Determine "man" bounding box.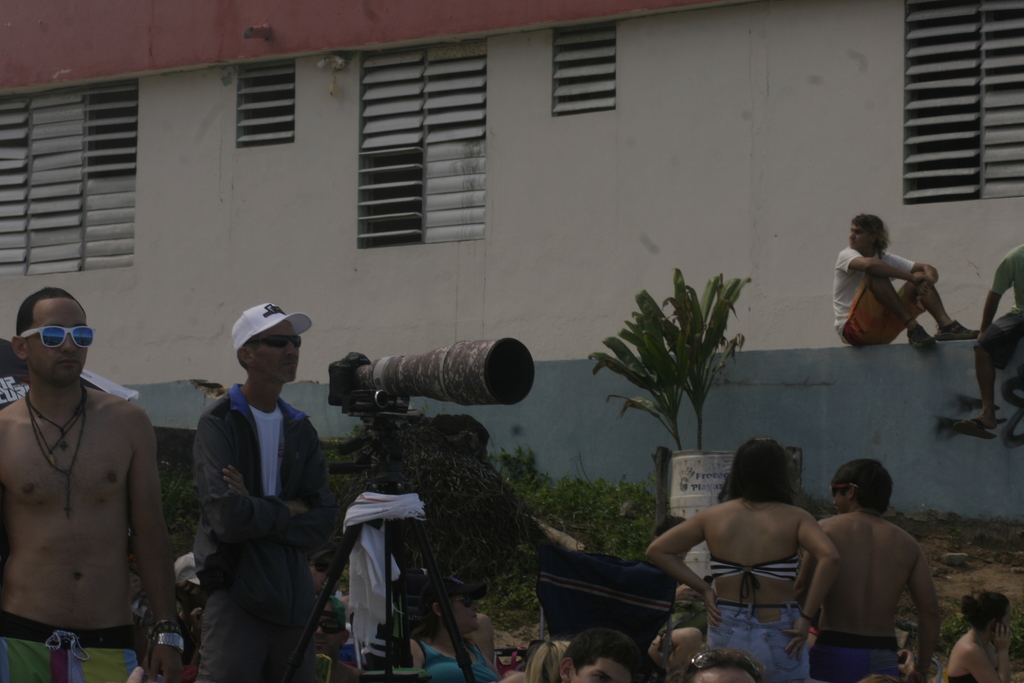
Determined: 833 215 975 347.
